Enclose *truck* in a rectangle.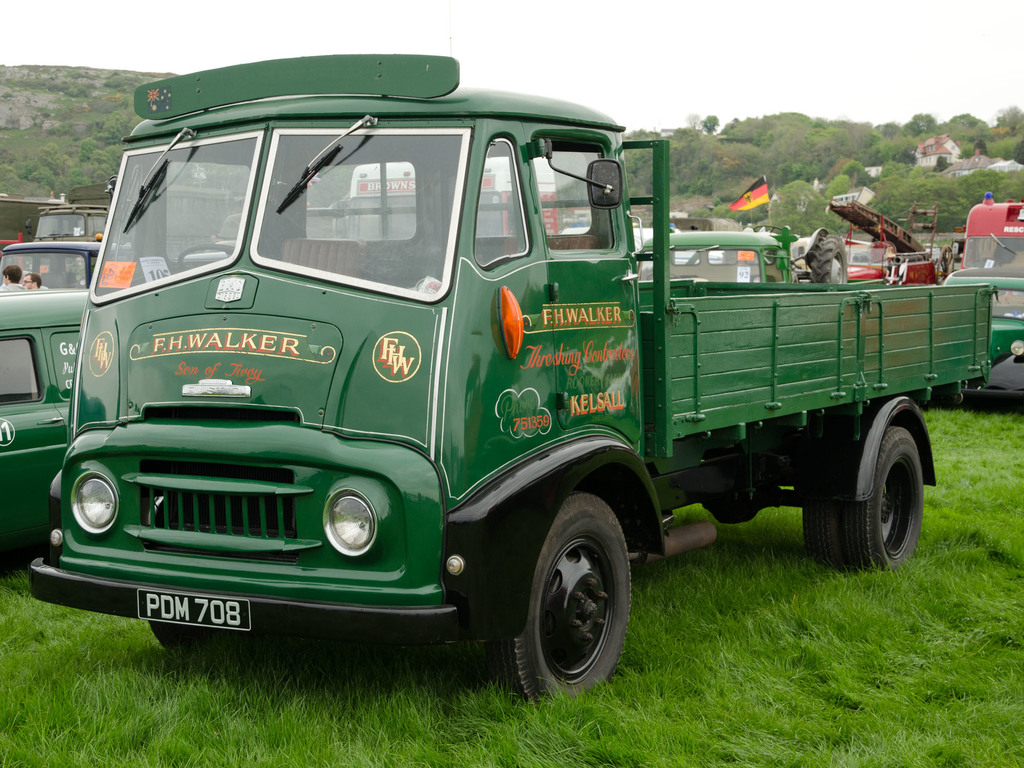
BBox(9, 42, 996, 726).
